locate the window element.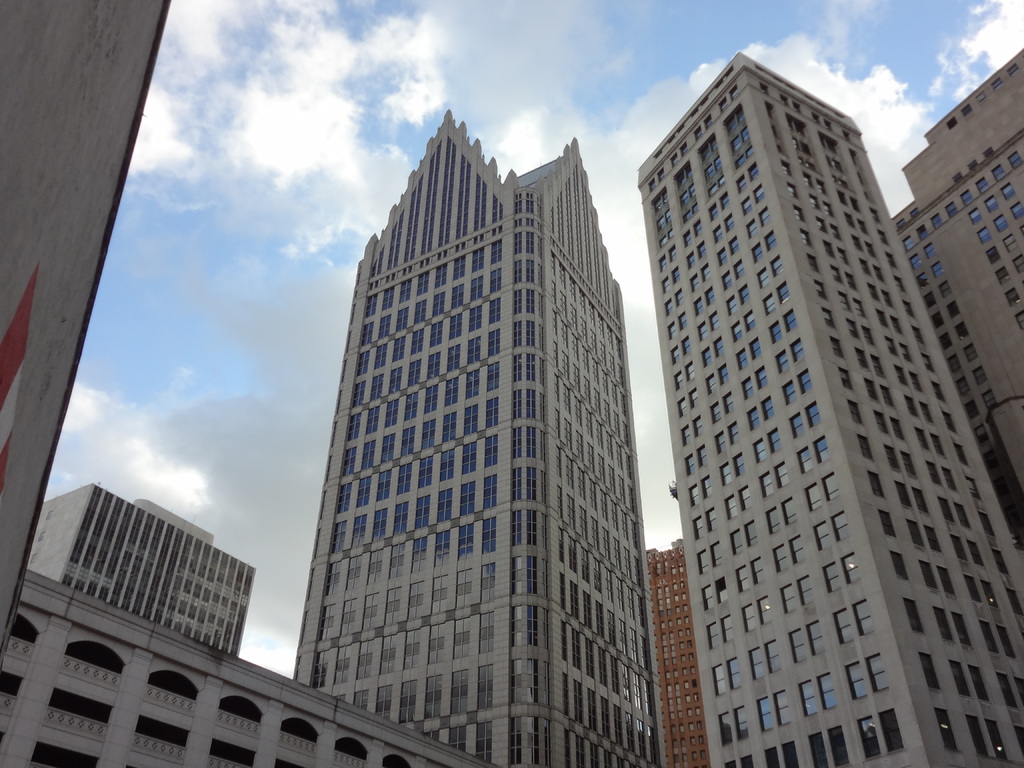
Element bbox: x1=762, y1=206, x2=771, y2=228.
